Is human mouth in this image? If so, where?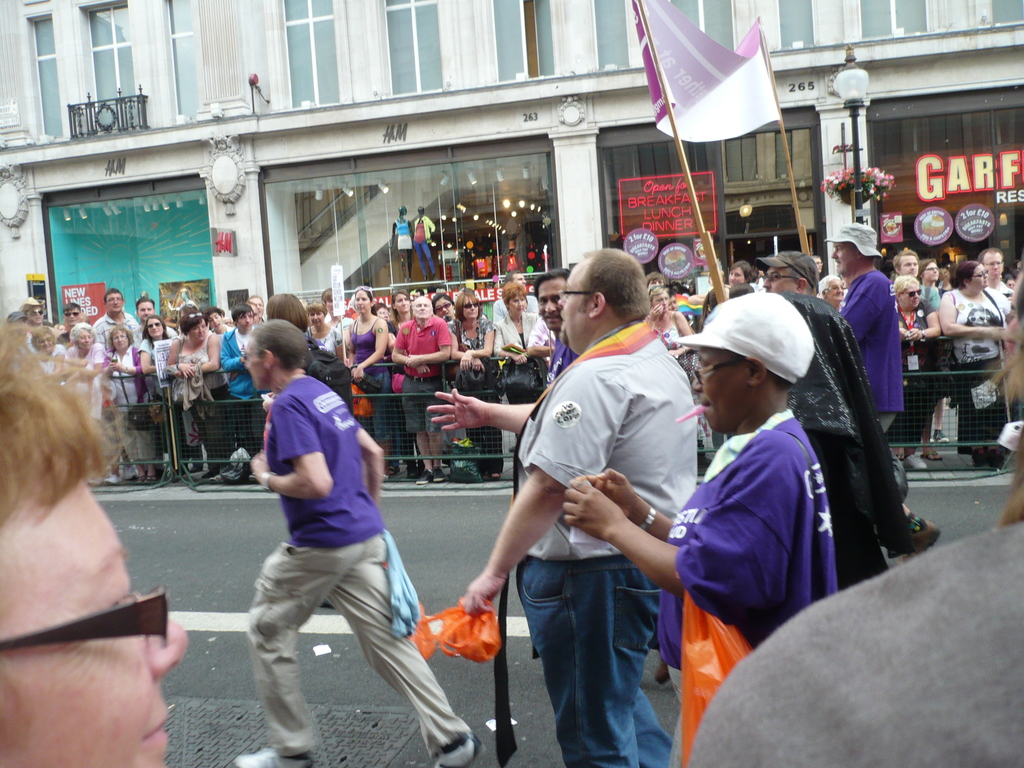
Yes, at [468, 311, 475, 317].
